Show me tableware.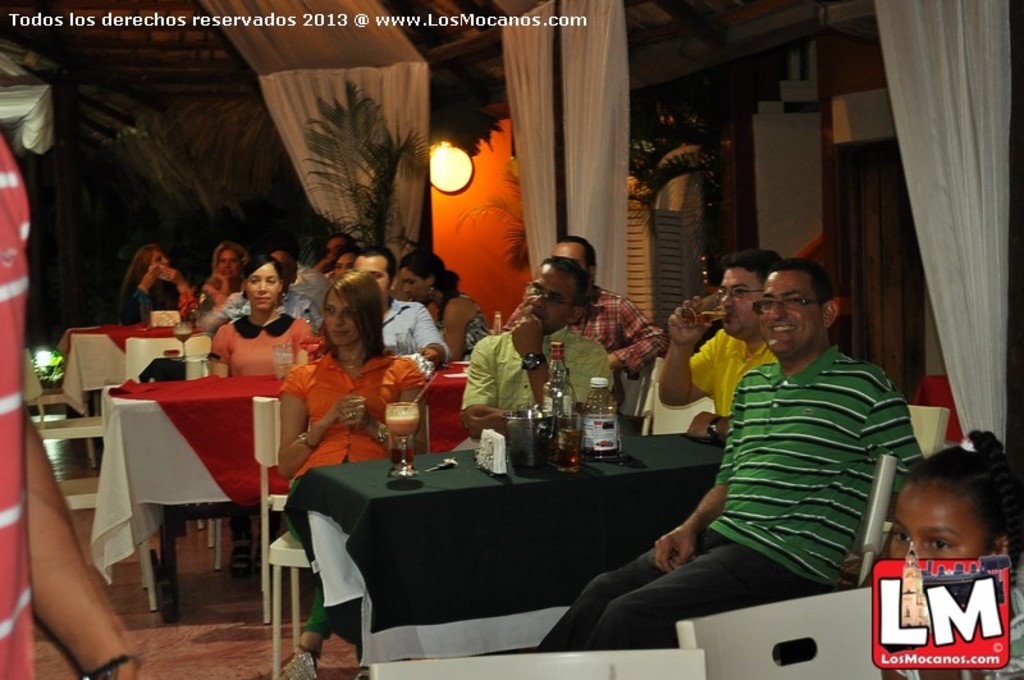
tableware is here: (387,400,421,480).
